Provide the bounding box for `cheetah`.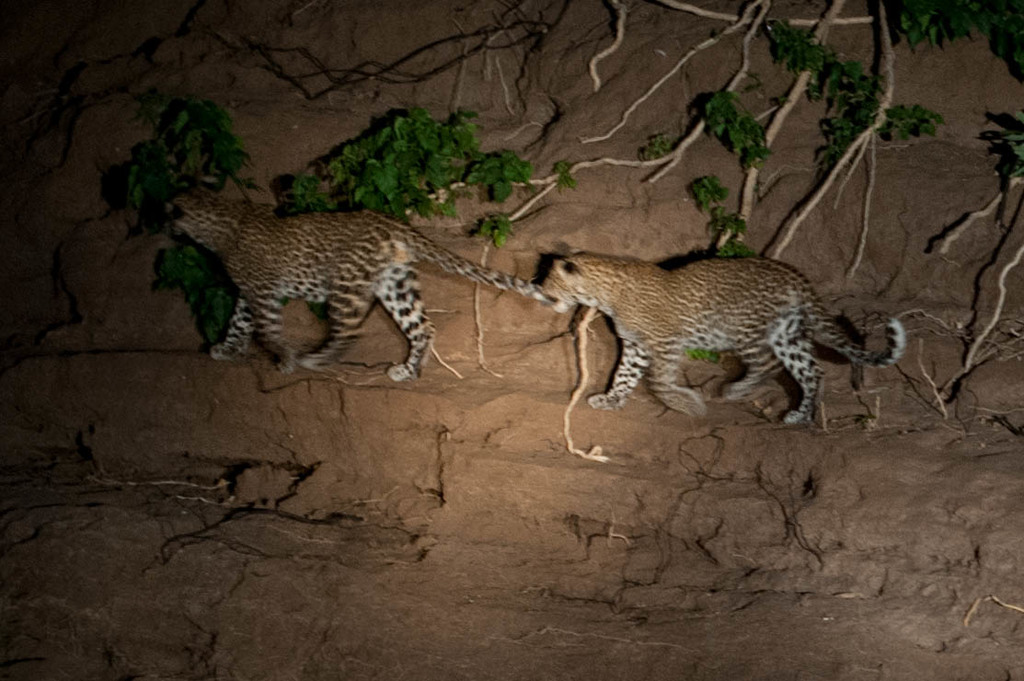
(157, 189, 554, 384).
